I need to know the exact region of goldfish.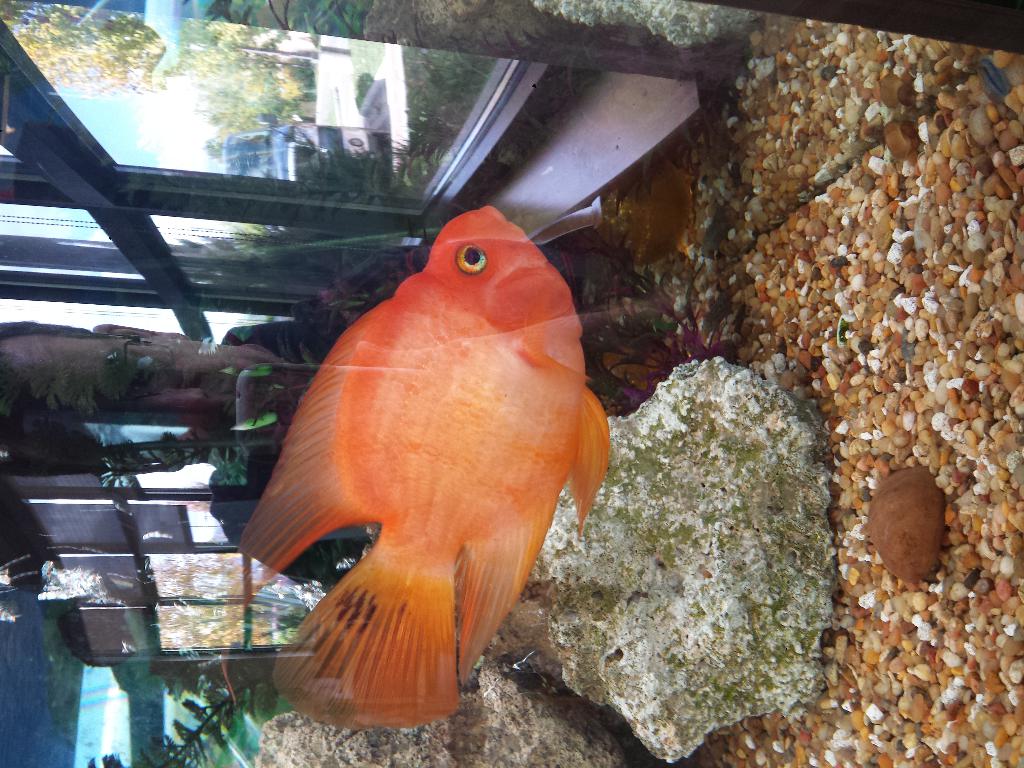
Region: (225, 197, 606, 730).
